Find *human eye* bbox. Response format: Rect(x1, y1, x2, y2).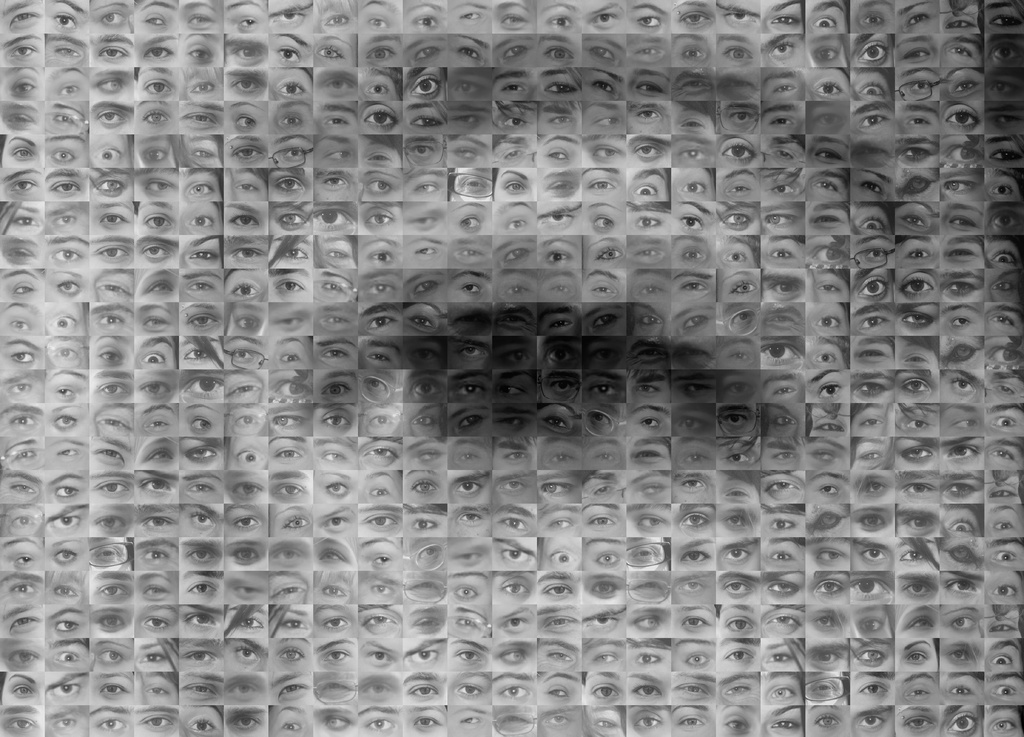
Rect(728, 381, 752, 397).
